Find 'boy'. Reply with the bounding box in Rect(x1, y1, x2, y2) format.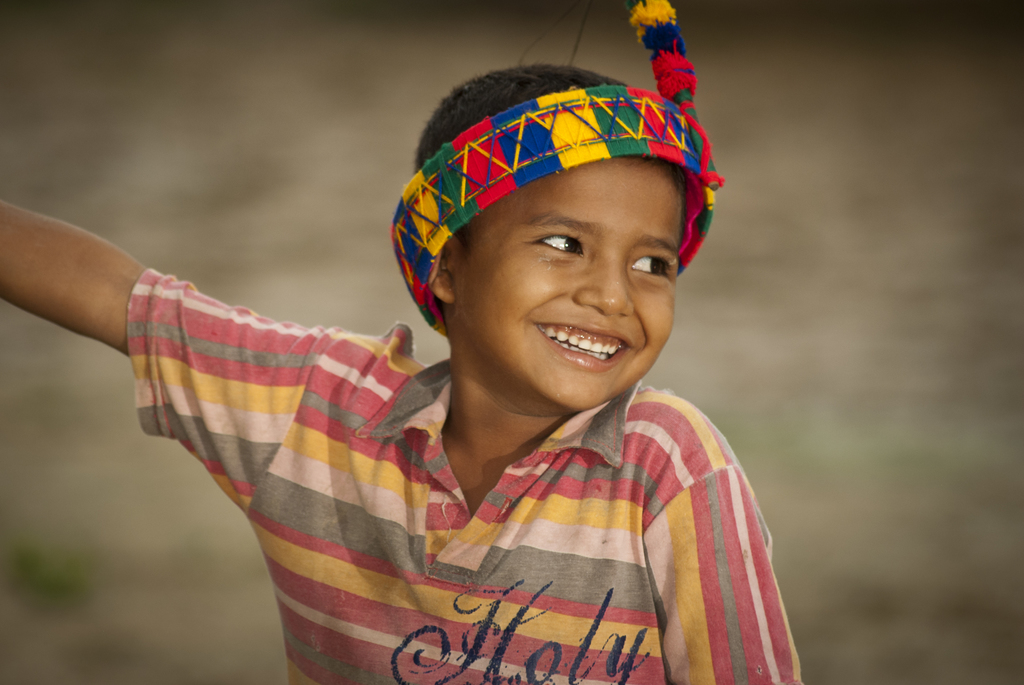
Rect(0, 62, 801, 684).
